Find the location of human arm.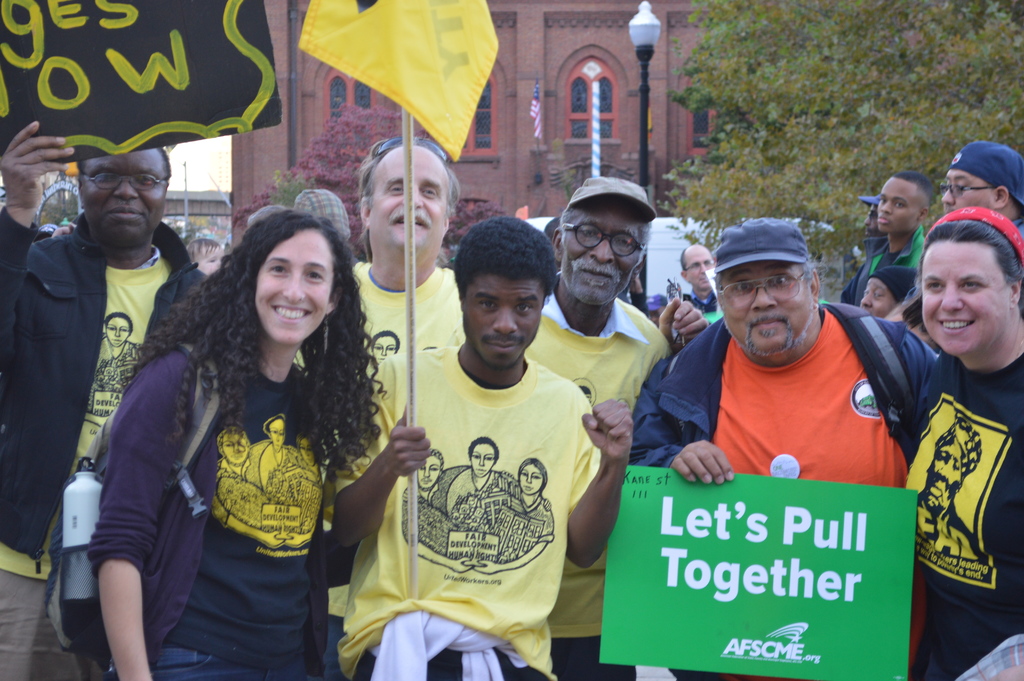
Location: [564,391,631,567].
